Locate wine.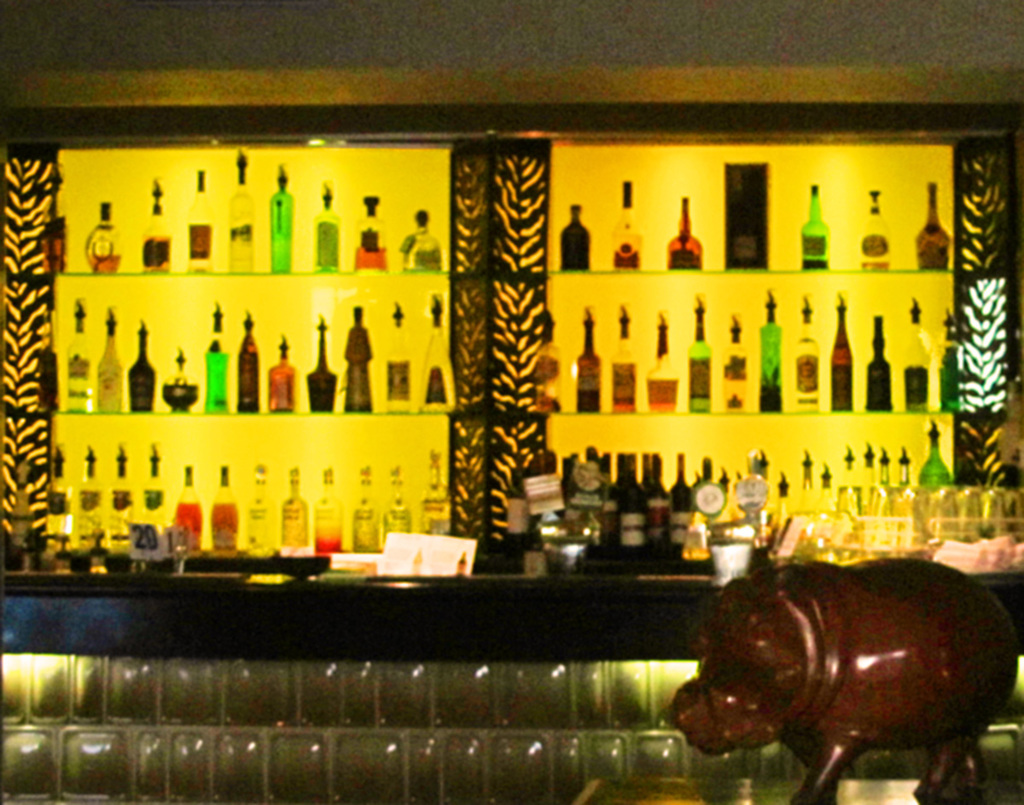
Bounding box: [911, 410, 958, 487].
